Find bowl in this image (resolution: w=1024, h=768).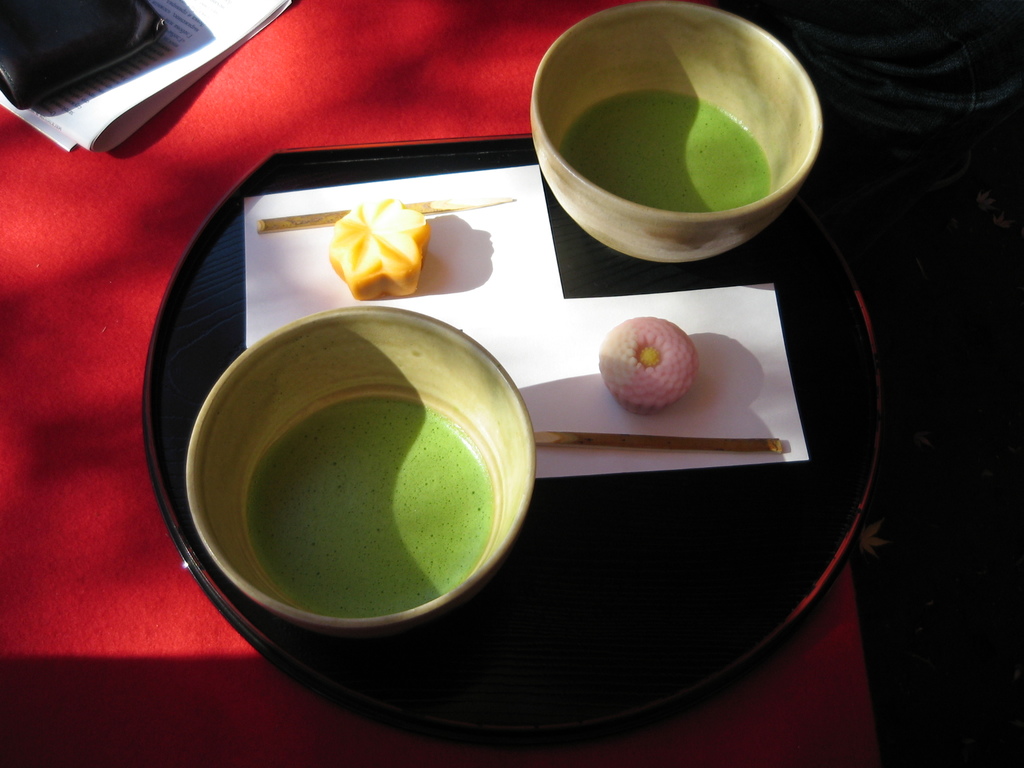
184,307,536,639.
